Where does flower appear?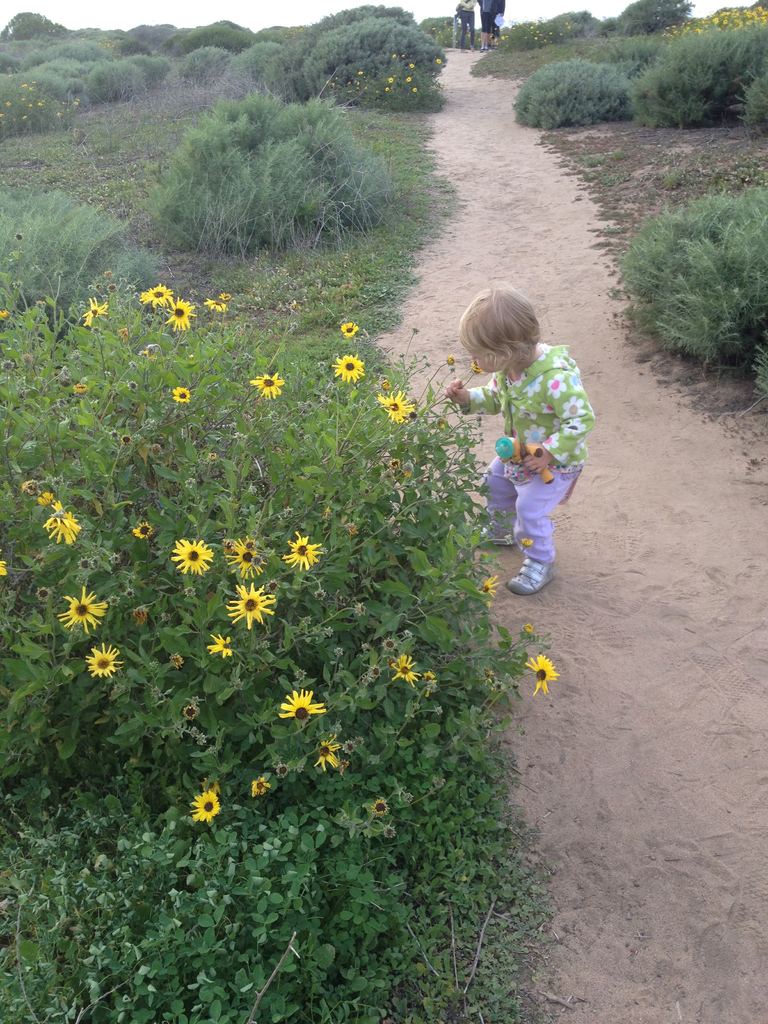
Appears at <region>172, 383, 194, 409</region>.
